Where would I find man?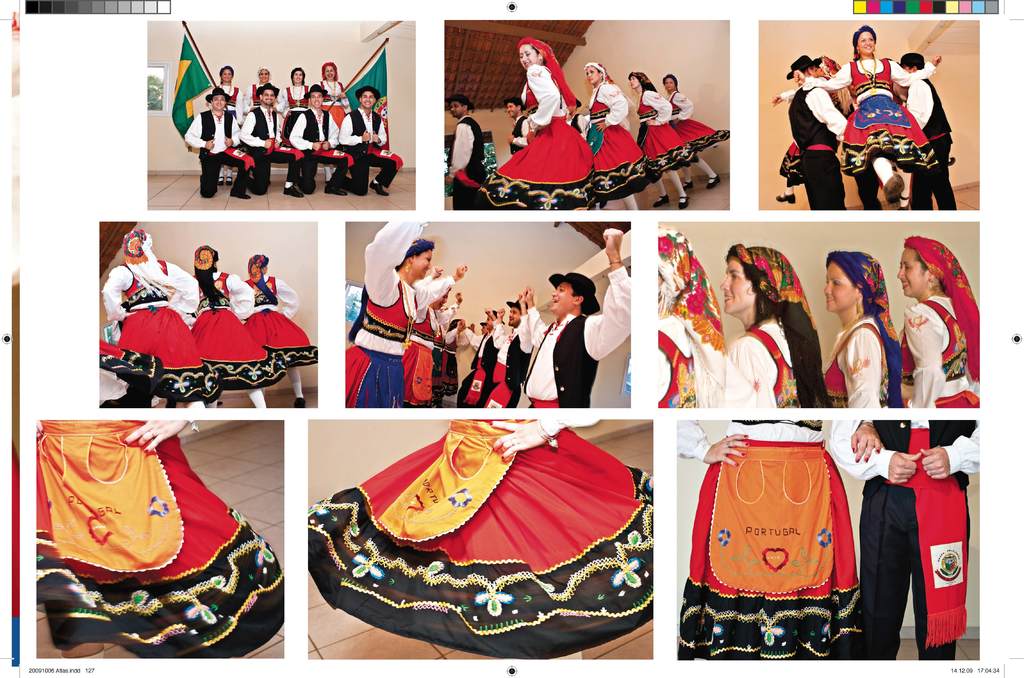
At <box>292,87,346,193</box>.
